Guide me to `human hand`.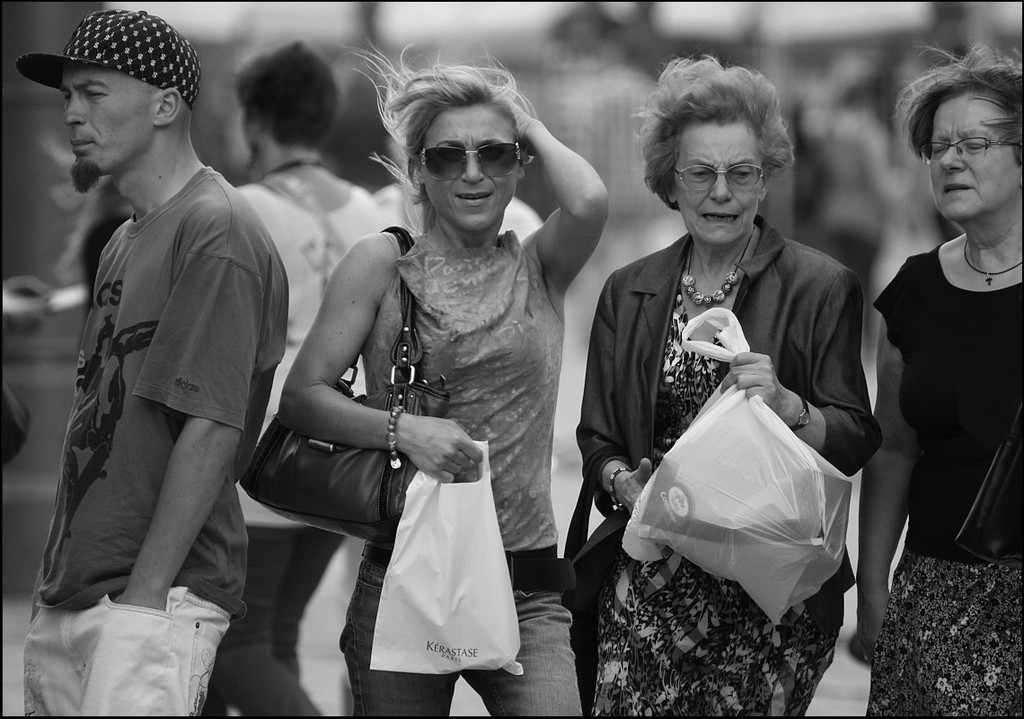
Guidance: x1=388, y1=411, x2=480, y2=493.
